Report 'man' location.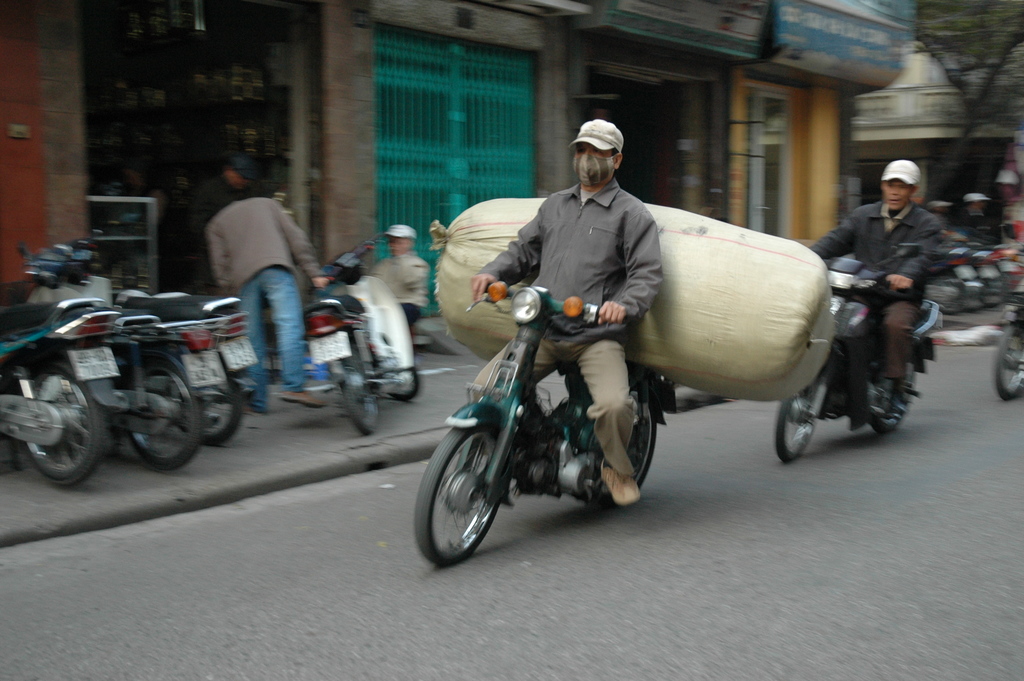
Report: rect(465, 111, 668, 498).
